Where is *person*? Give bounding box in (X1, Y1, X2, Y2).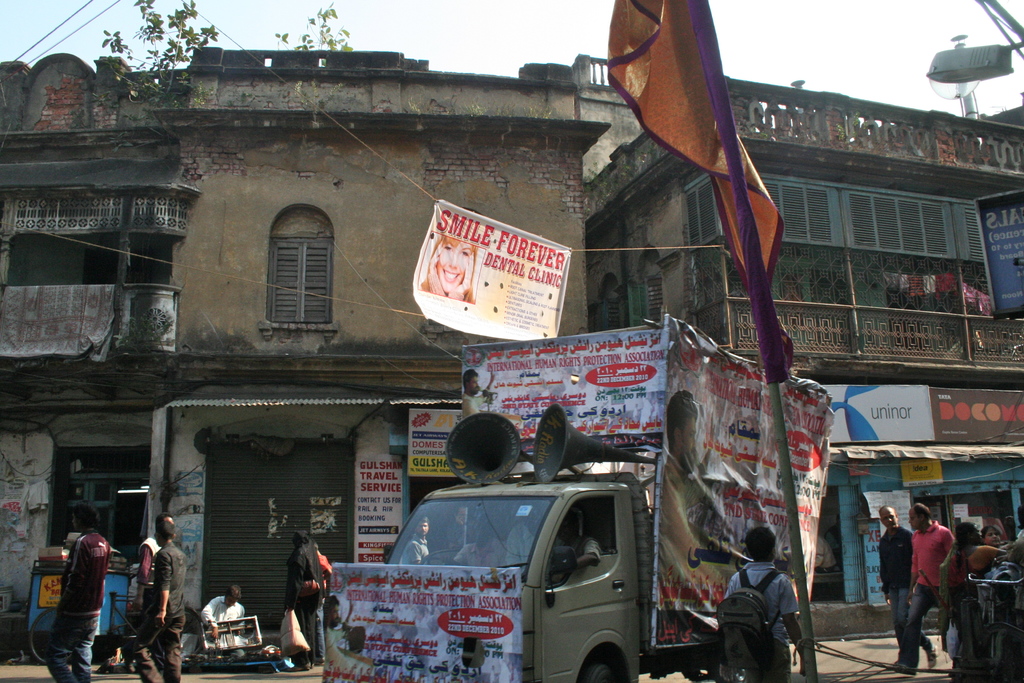
(402, 514, 431, 568).
